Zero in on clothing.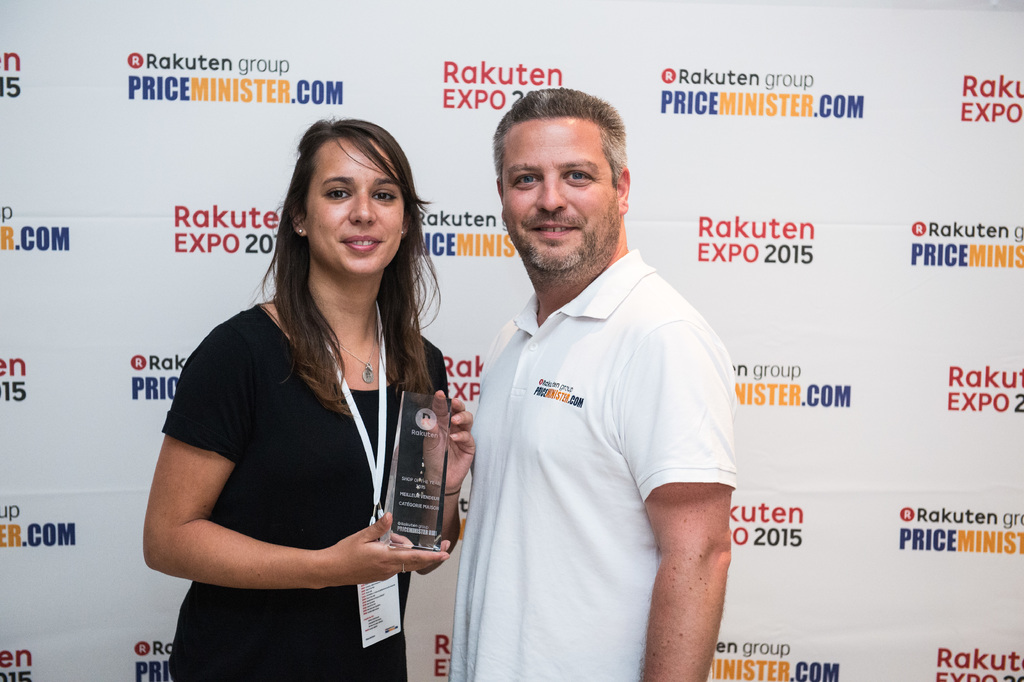
Zeroed in: <region>448, 251, 735, 681</region>.
